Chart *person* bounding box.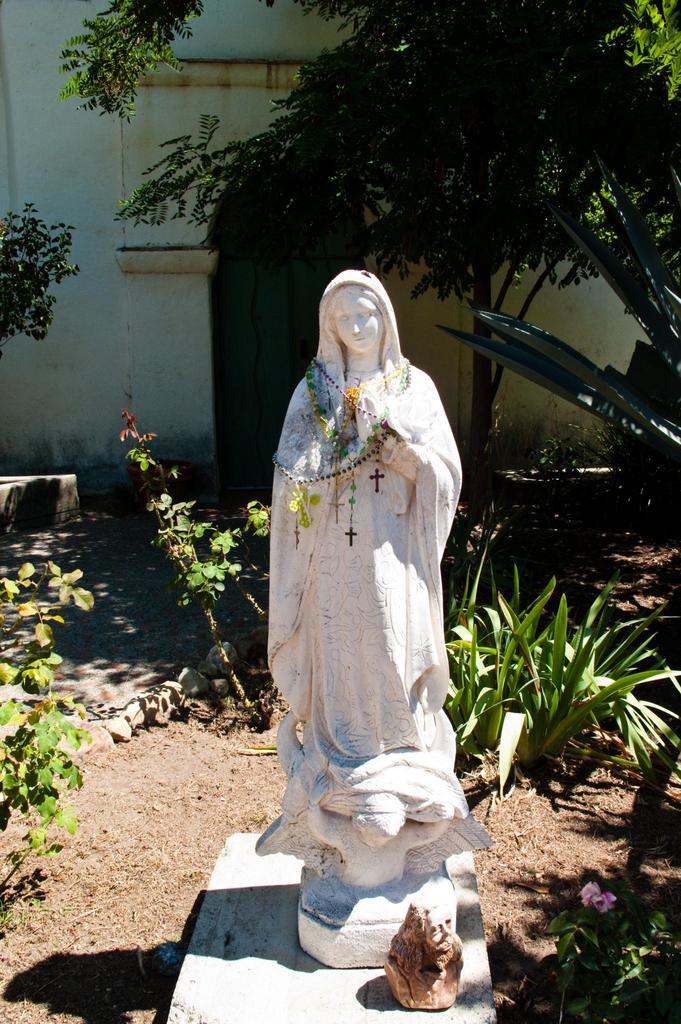
Charted: bbox=(295, 768, 458, 911).
